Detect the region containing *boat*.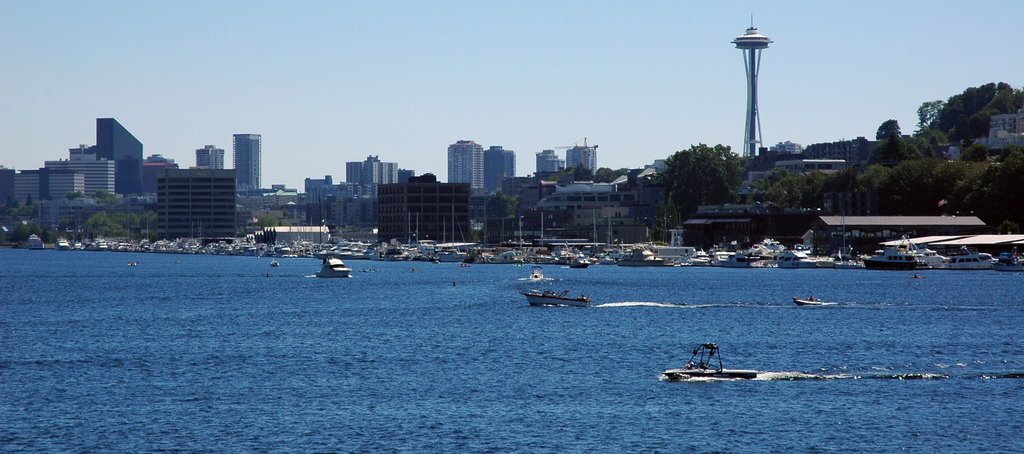
pyautogui.locateOnScreen(617, 244, 666, 268).
